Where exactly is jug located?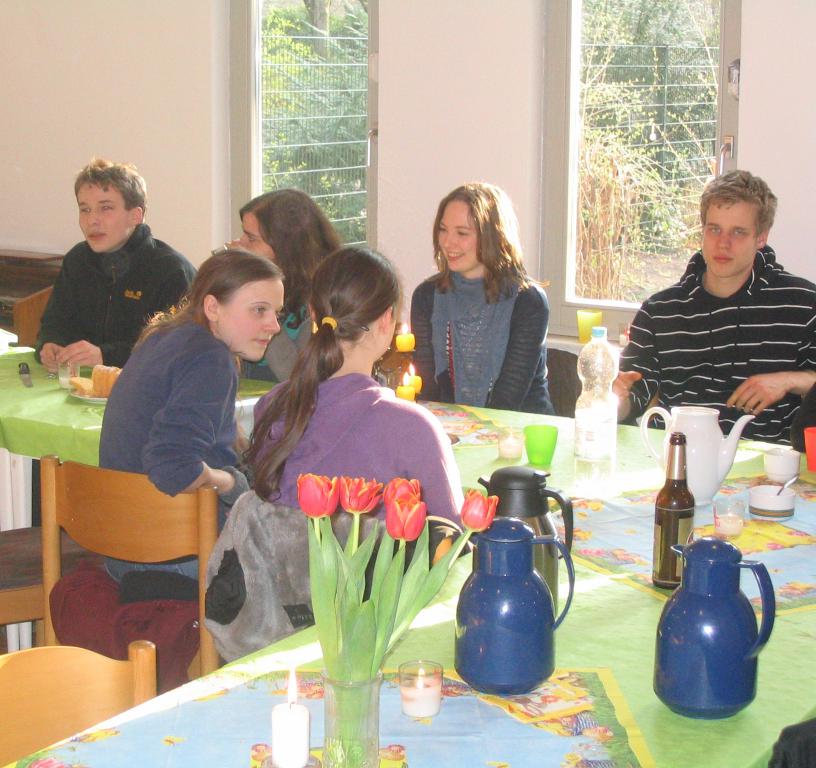
Its bounding box is 638, 405, 757, 506.
